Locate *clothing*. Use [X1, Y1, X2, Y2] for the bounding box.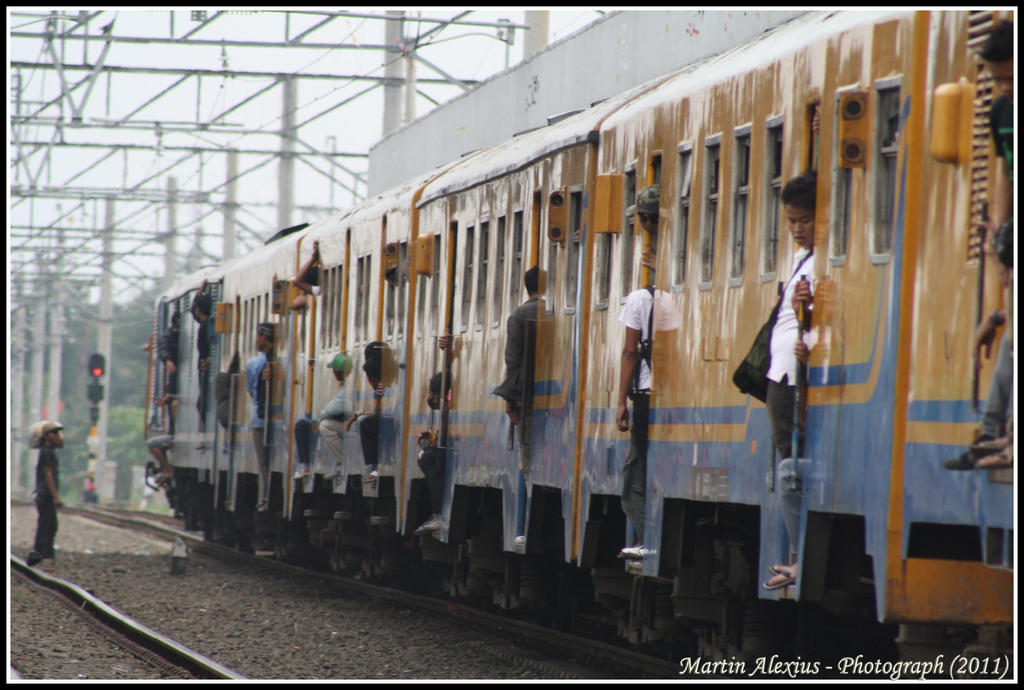
[319, 385, 345, 475].
